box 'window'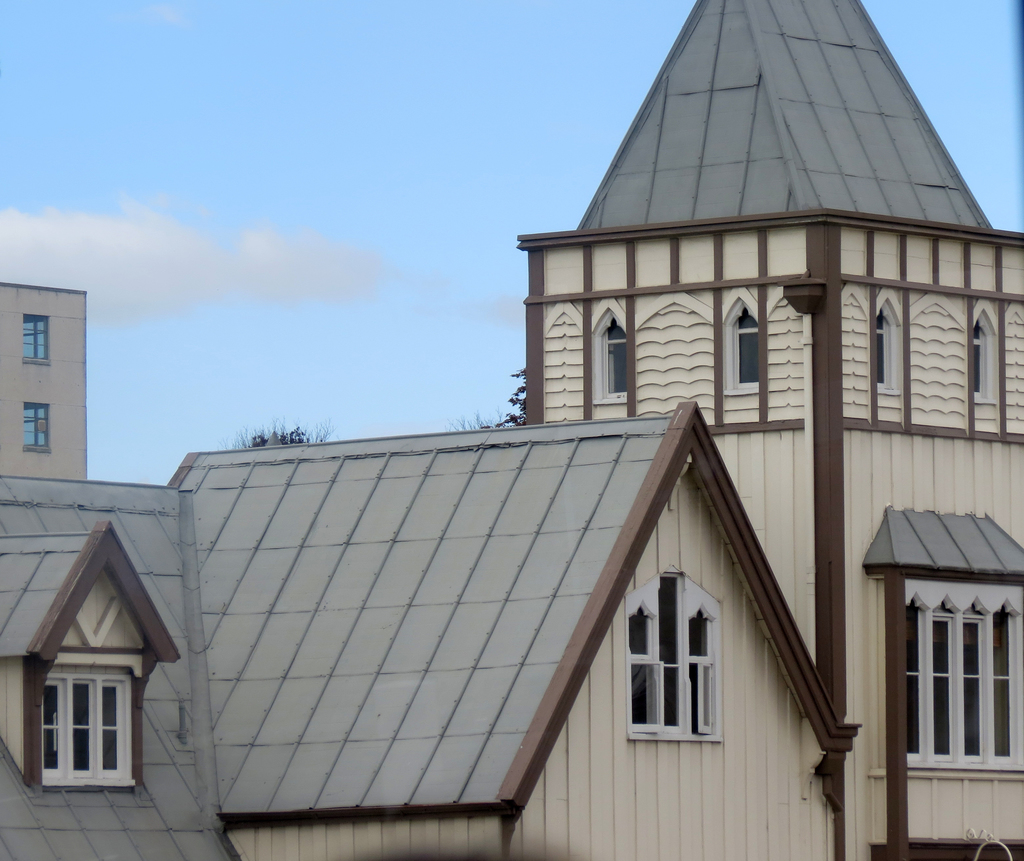
crop(969, 300, 997, 407)
